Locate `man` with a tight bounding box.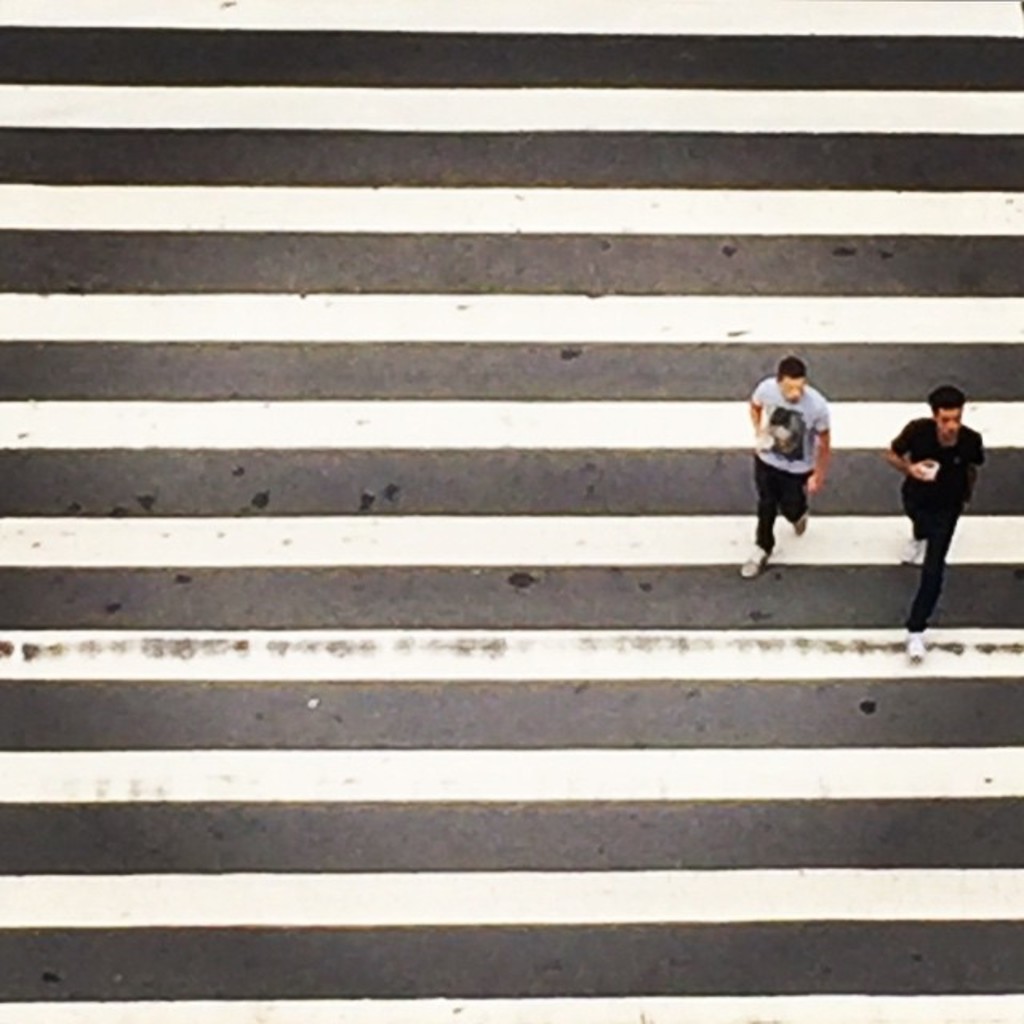
pyautogui.locateOnScreen(741, 357, 832, 587).
